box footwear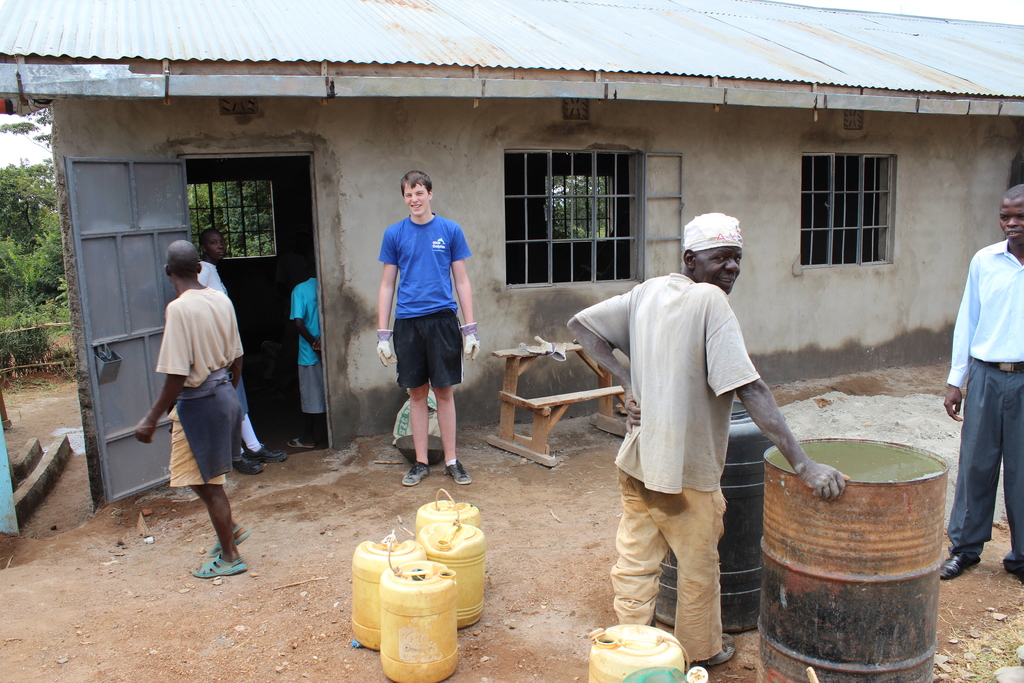
bbox=(942, 546, 978, 581)
